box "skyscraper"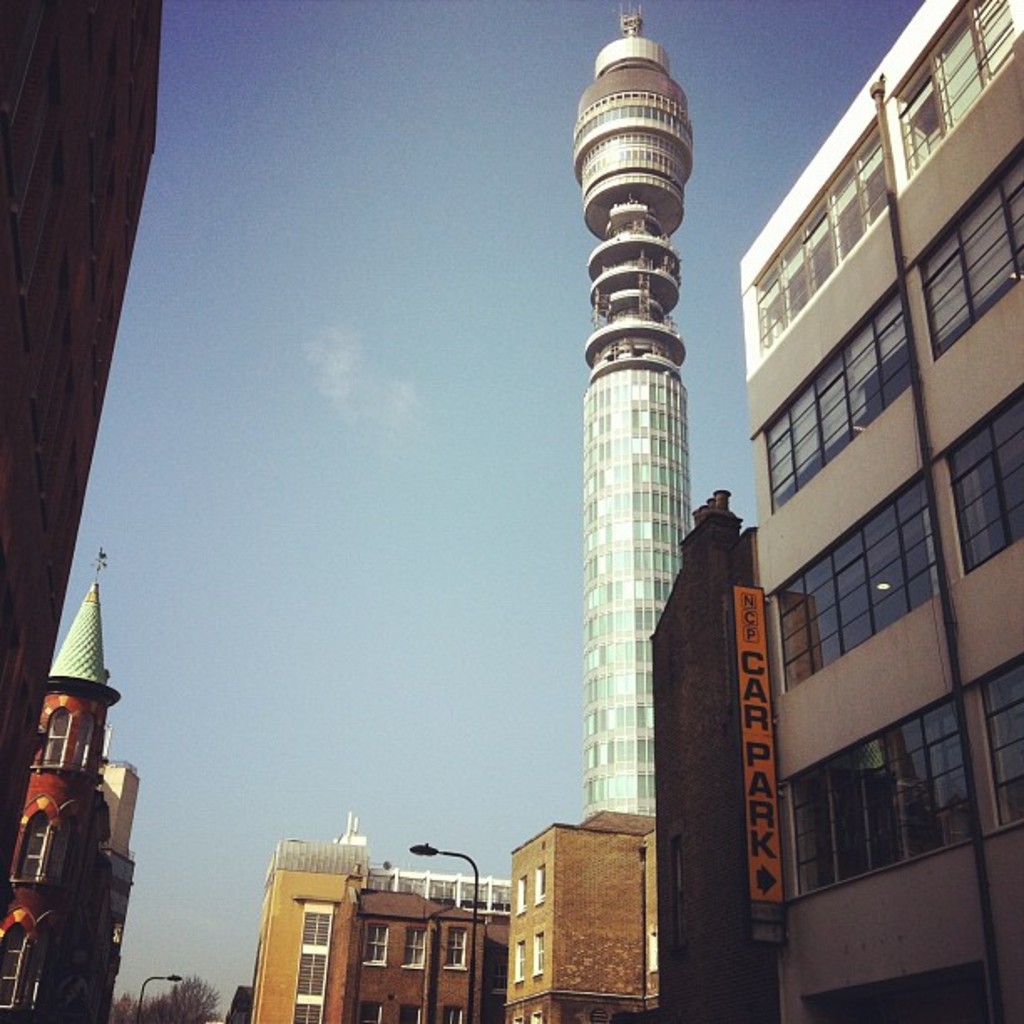
detection(540, 0, 753, 974)
